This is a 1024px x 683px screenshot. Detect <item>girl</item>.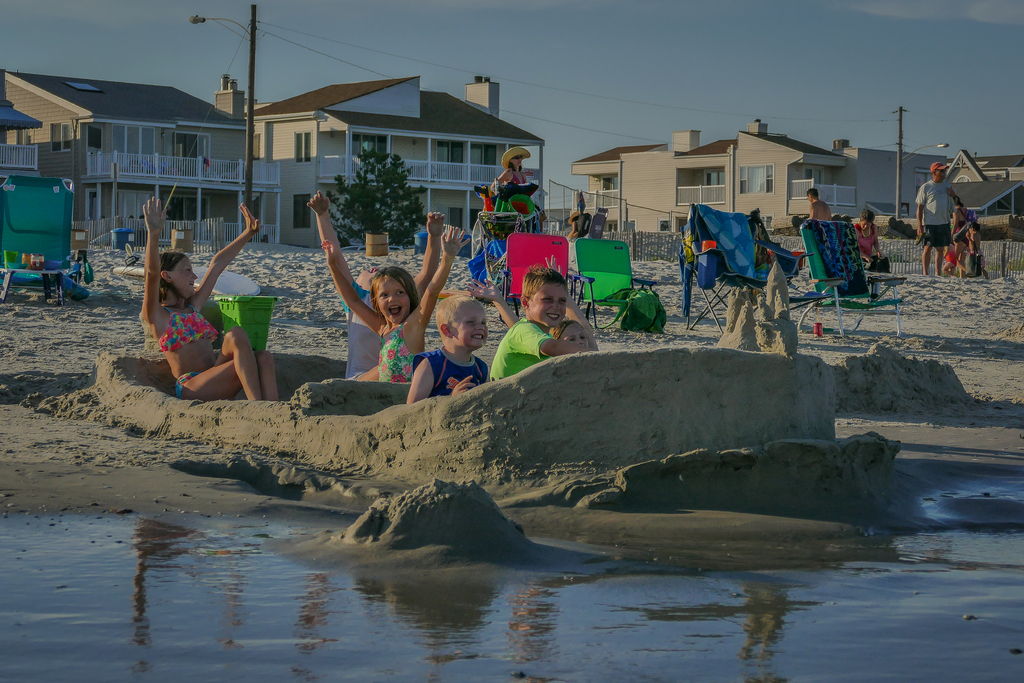
locate(321, 225, 469, 381).
